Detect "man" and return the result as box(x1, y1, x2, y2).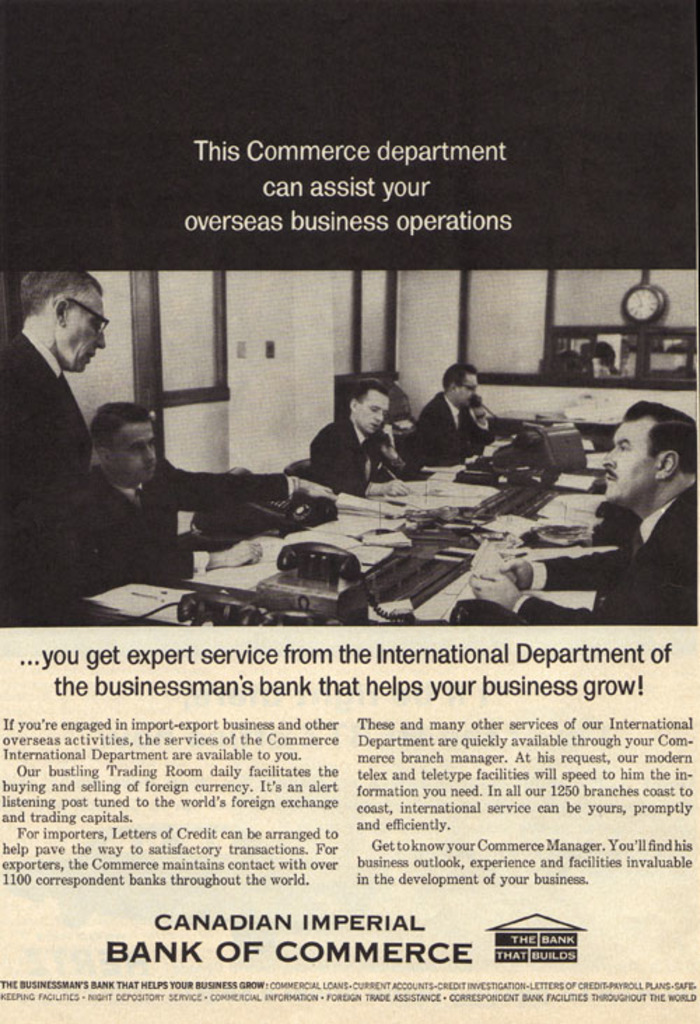
box(470, 394, 699, 626).
